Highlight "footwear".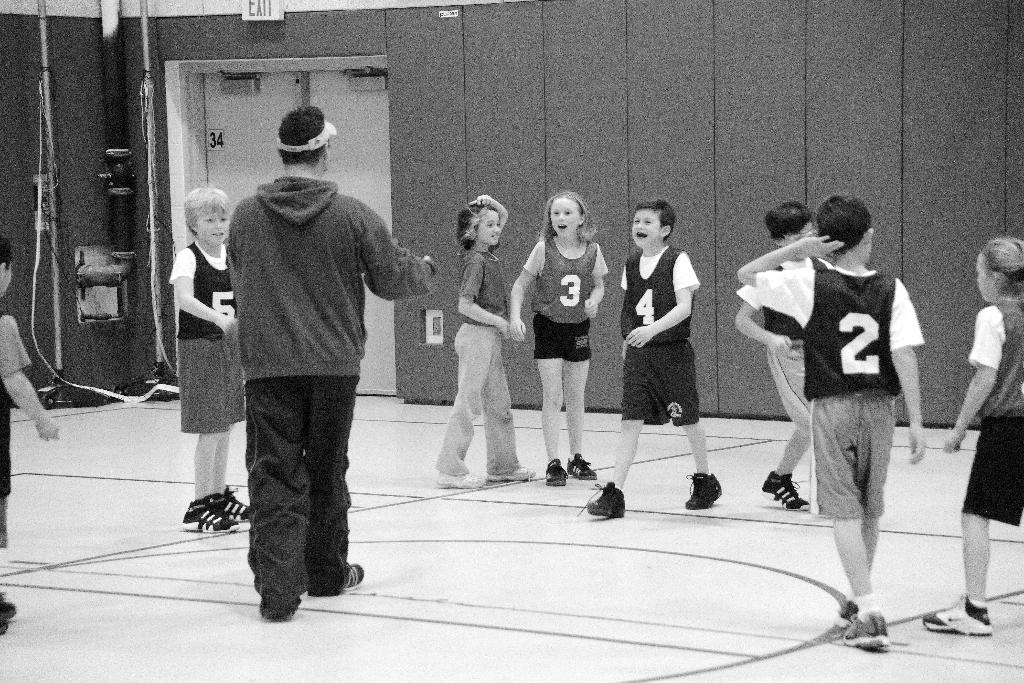
Highlighted region: bbox=(547, 453, 570, 488).
